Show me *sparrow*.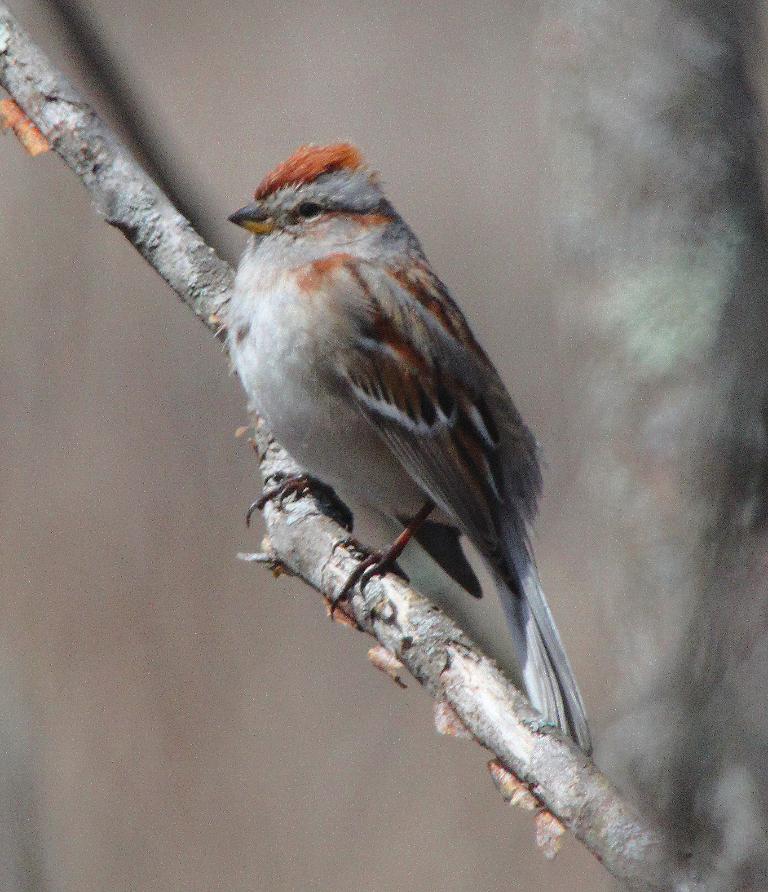
*sparrow* is here: x1=226, y1=134, x2=594, y2=757.
